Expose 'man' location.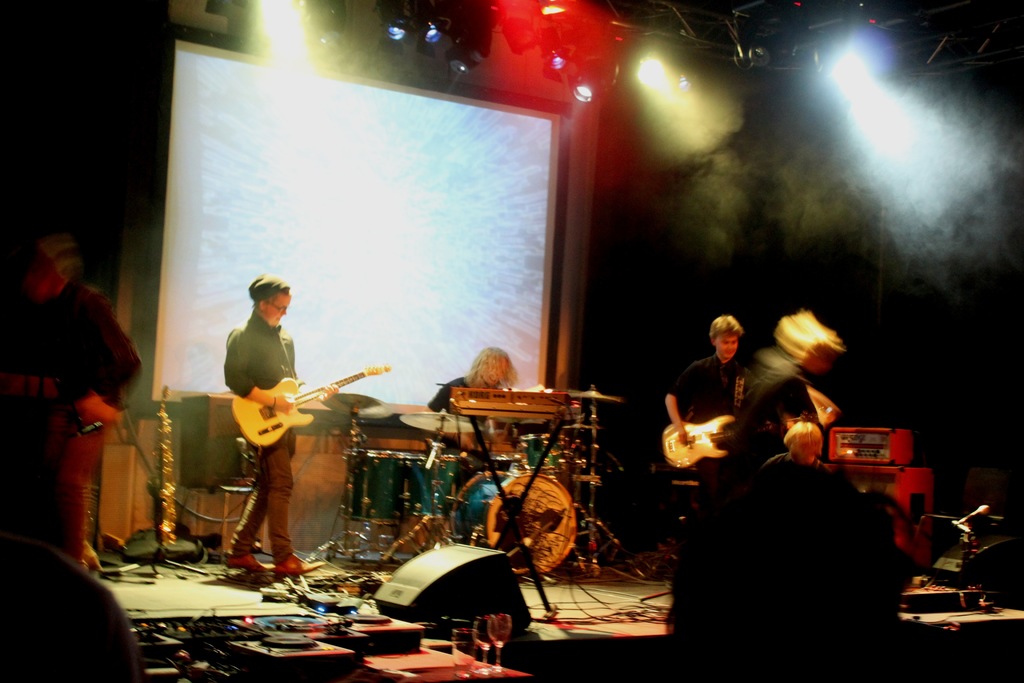
Exposed at bbox=(666, 316, 758, 506).
